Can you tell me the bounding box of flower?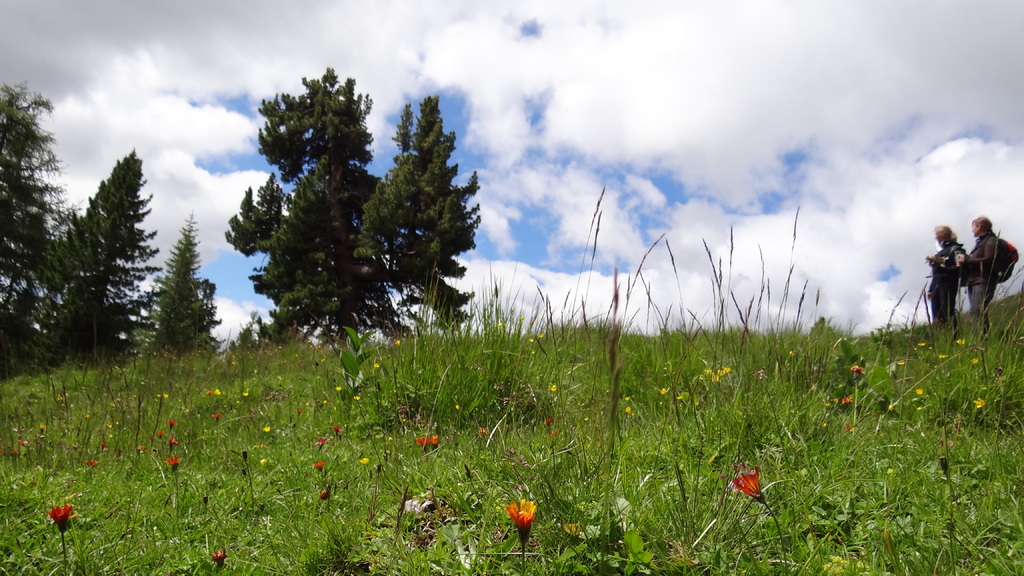
box=[317, 486, 333, 500].
